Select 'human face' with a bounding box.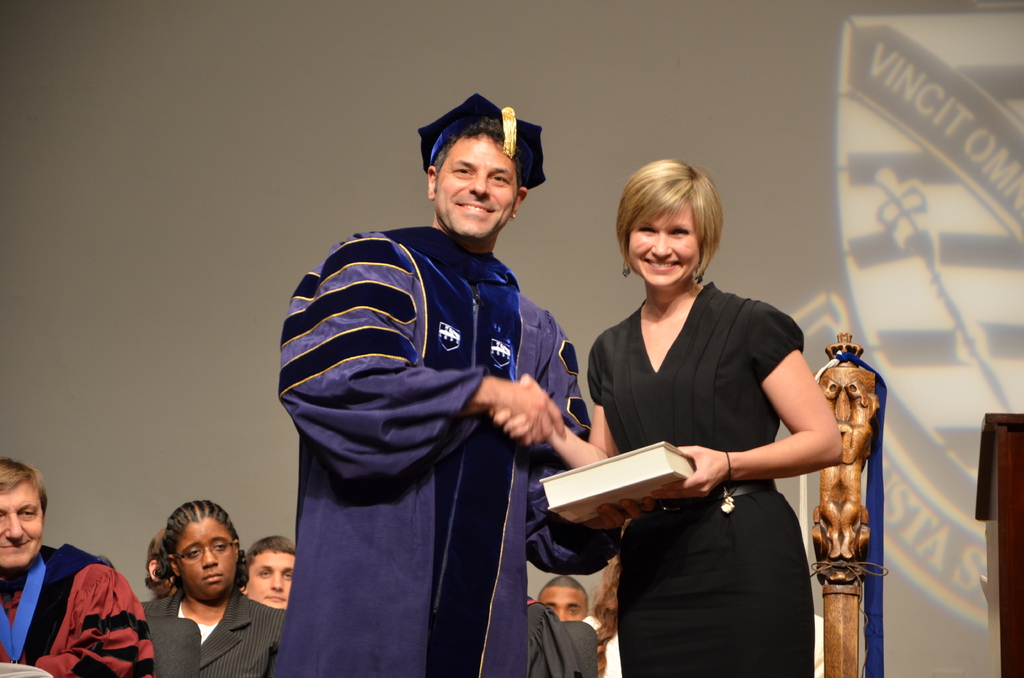
locate(0, 485, 42, 570).
